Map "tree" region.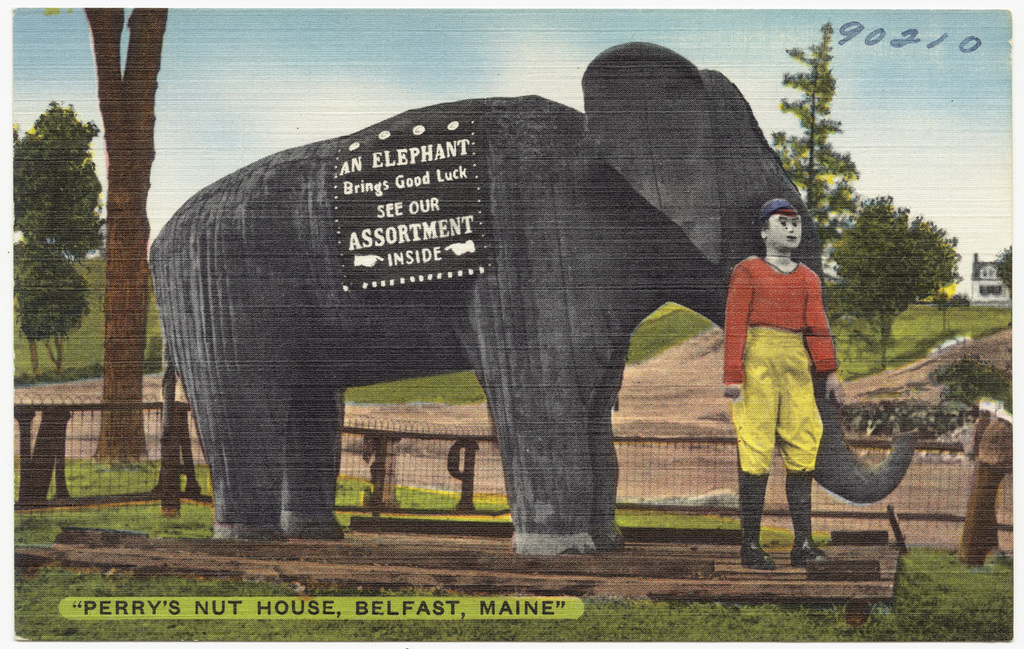
Mapped to {"left": 12, "top": 66, "right": 95, "bottom": 359}.
